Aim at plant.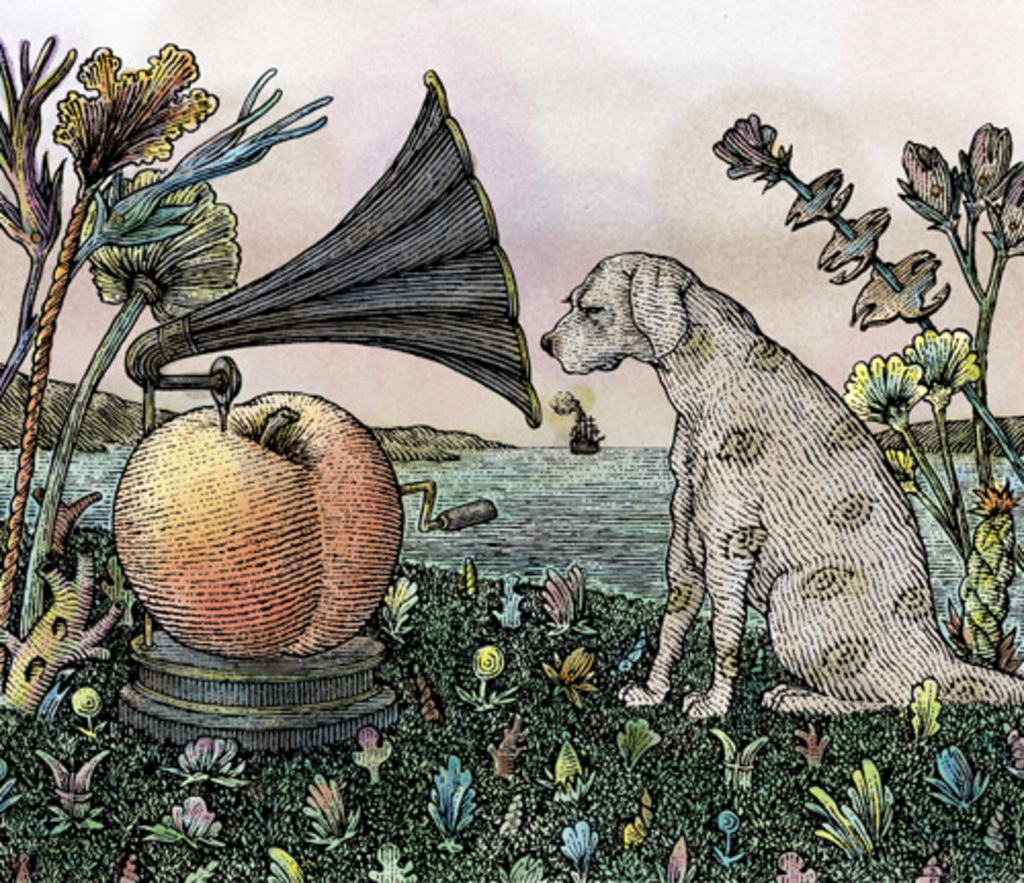
Aimed at <bbox>651, 838, 713, 881</bbox>.
